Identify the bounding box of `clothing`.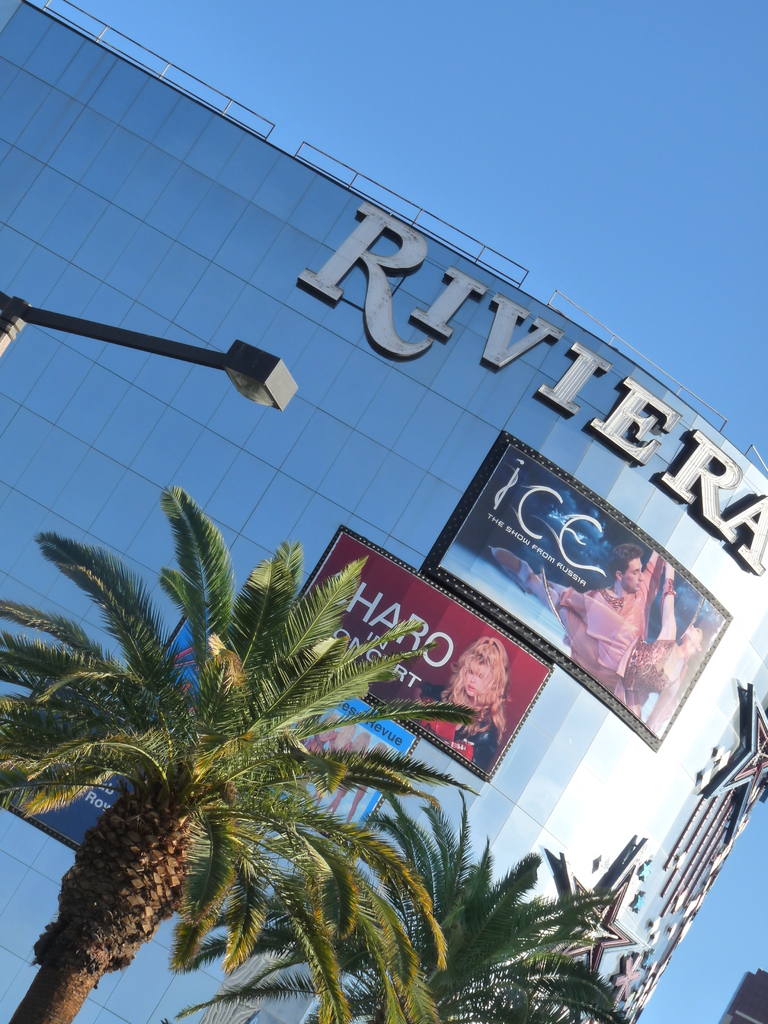
pyautogui.locateOnScreen(305, 728, 338, 764).
